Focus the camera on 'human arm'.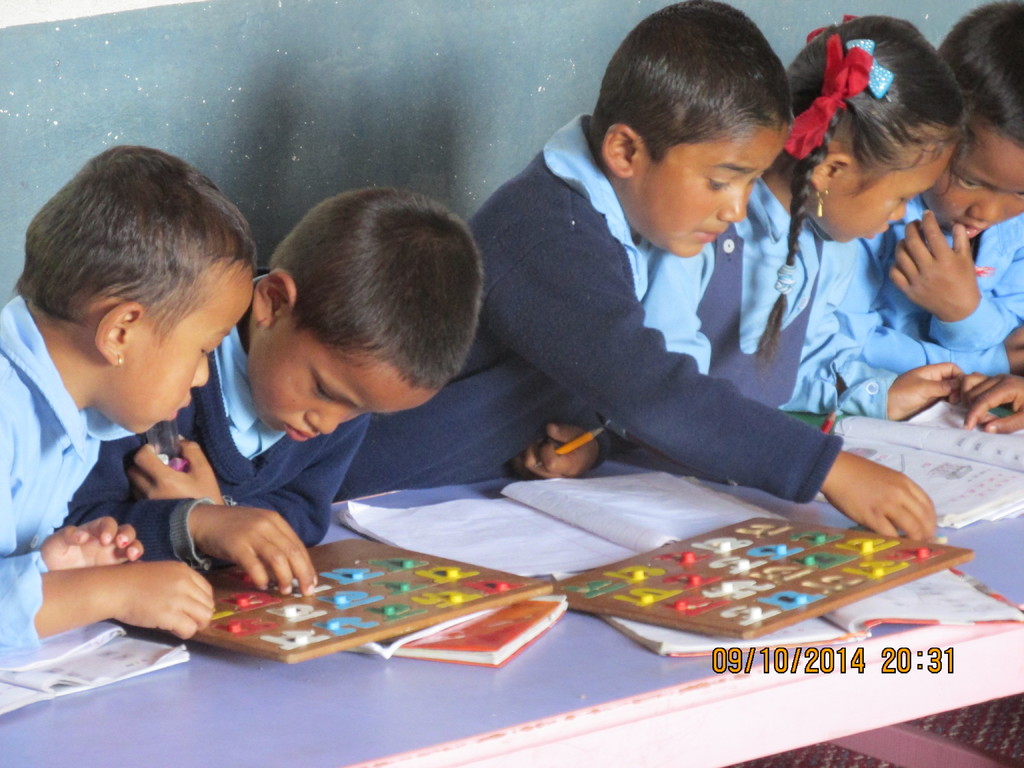
Focus region: 833:236:1023:377.
